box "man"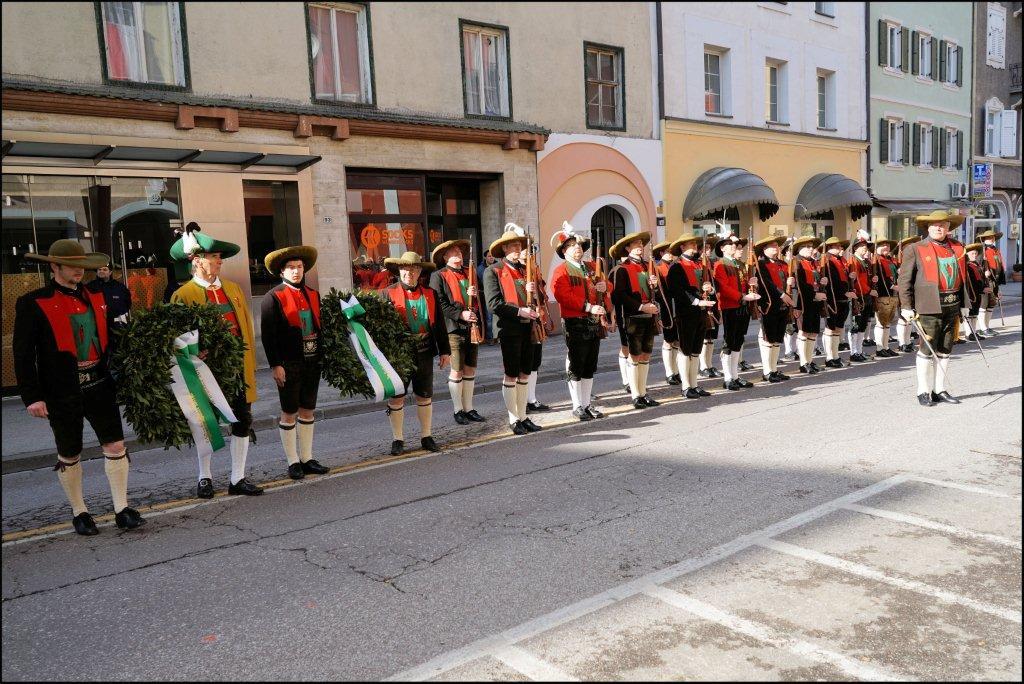
detection(793, 231, 824, 377)
